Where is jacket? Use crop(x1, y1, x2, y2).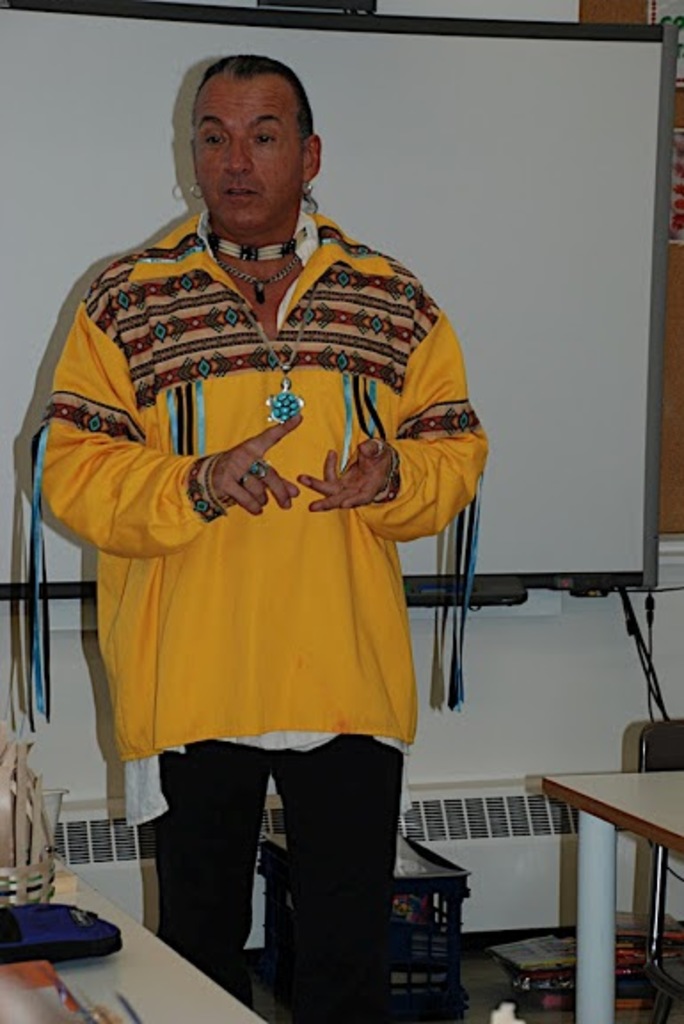
crop(98, 215, 487, 729).
